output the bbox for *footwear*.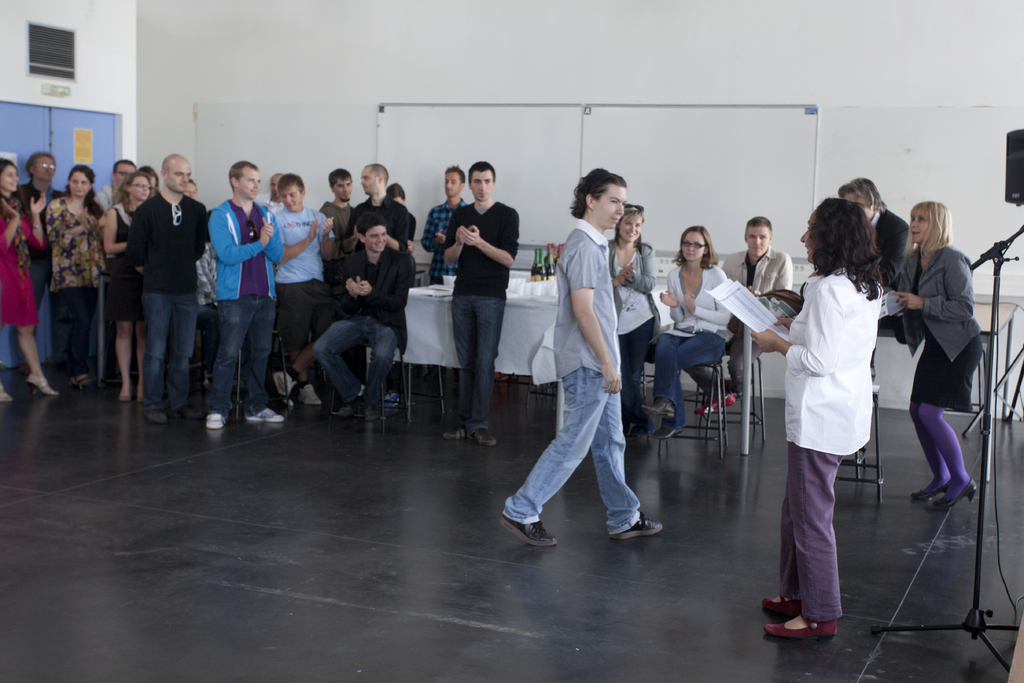
{"left": 439, "top": 428, "right": 467, "bottom": 441}.
